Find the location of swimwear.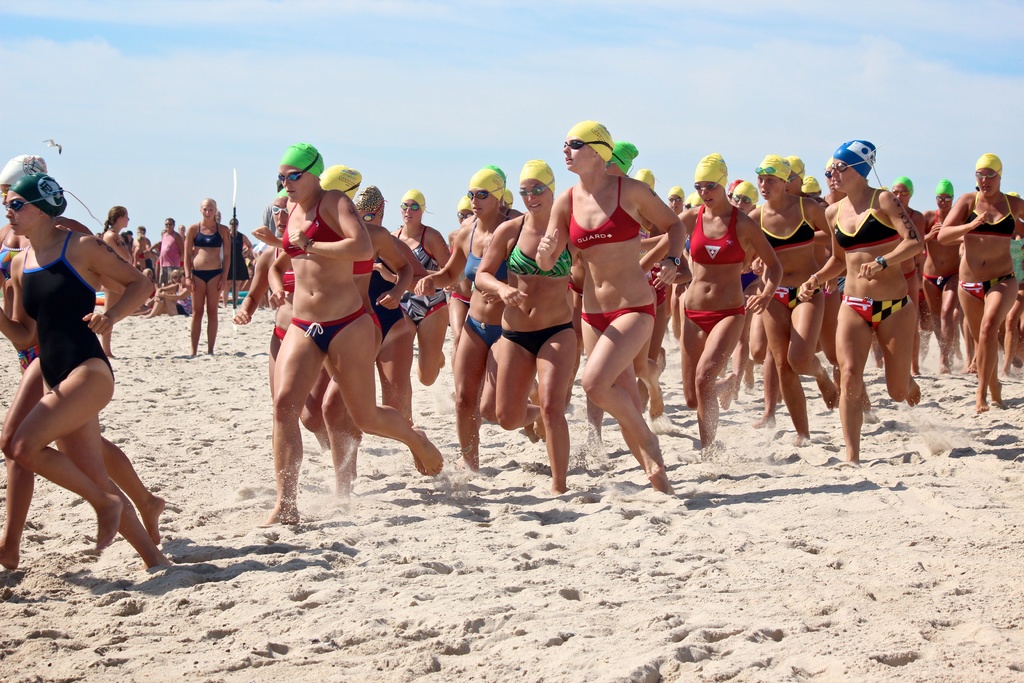
Location: 465, 222, 506, 292.
